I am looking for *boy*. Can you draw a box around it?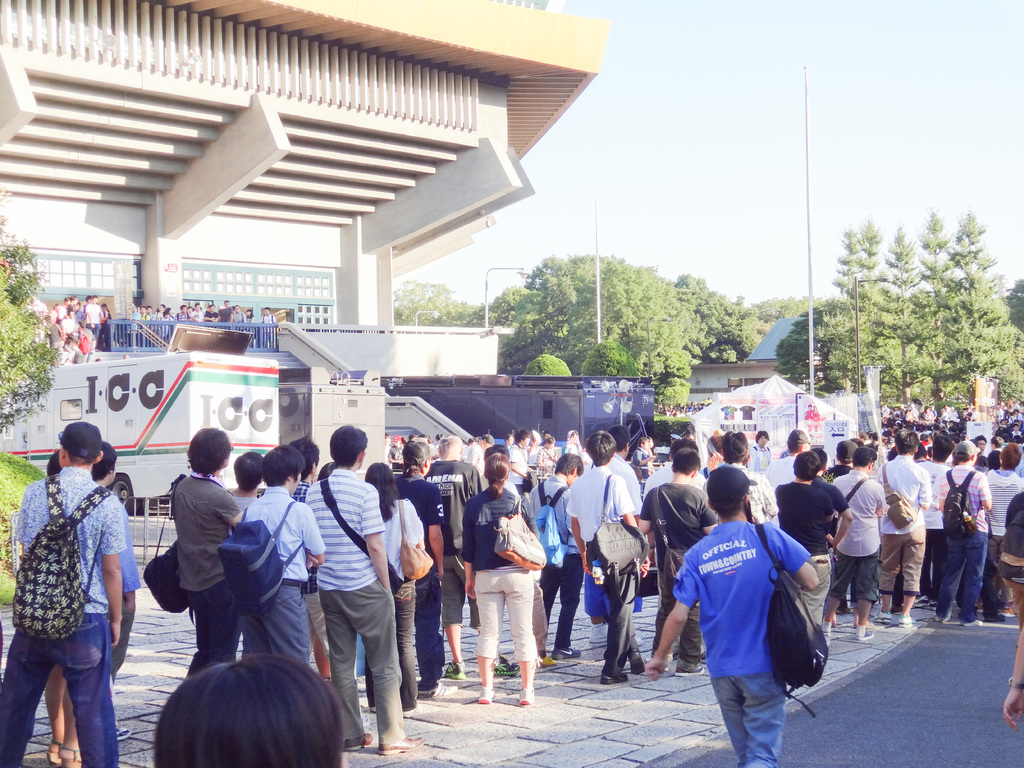
Sure, the bounding box is {"x1": 73, "y1": 319, "x2": 96, "y2": 361}.
